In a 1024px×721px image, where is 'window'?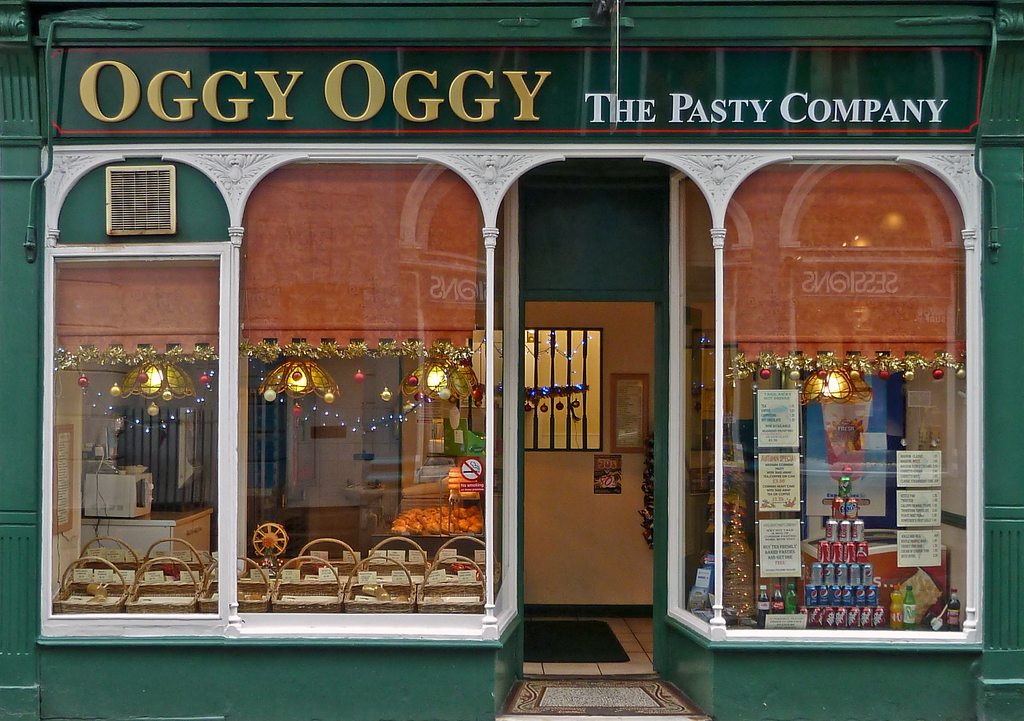
locate(664, 143, 986, 645).
